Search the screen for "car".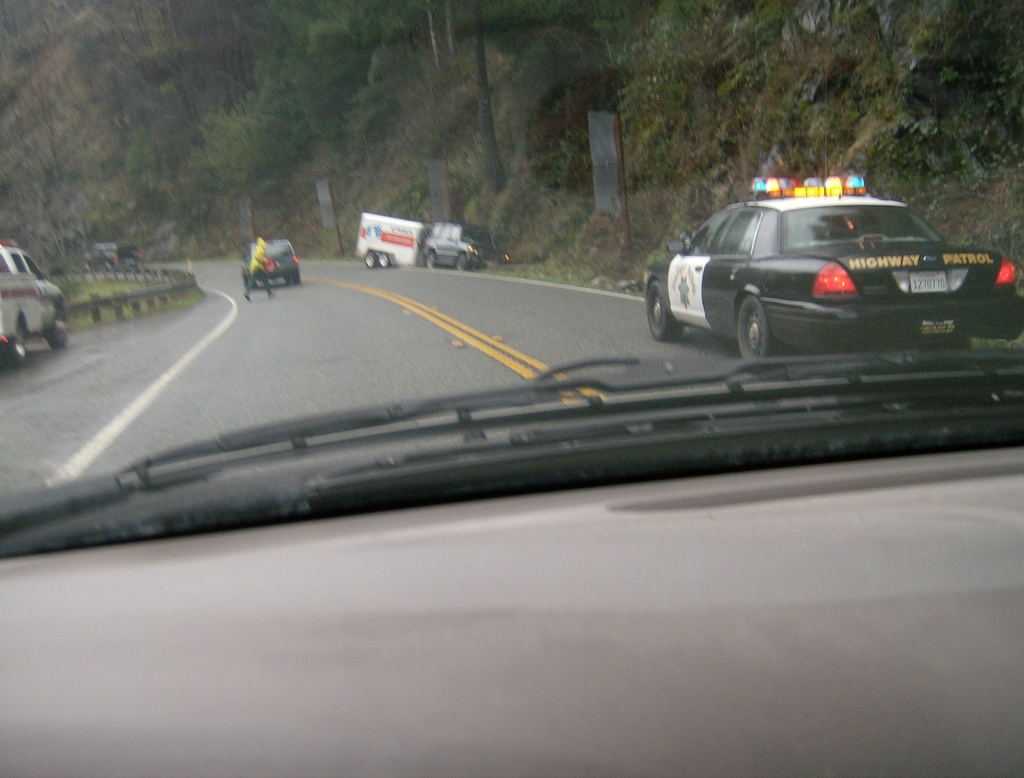
Found at left=0, top=0, right=1023, bottom=775.
